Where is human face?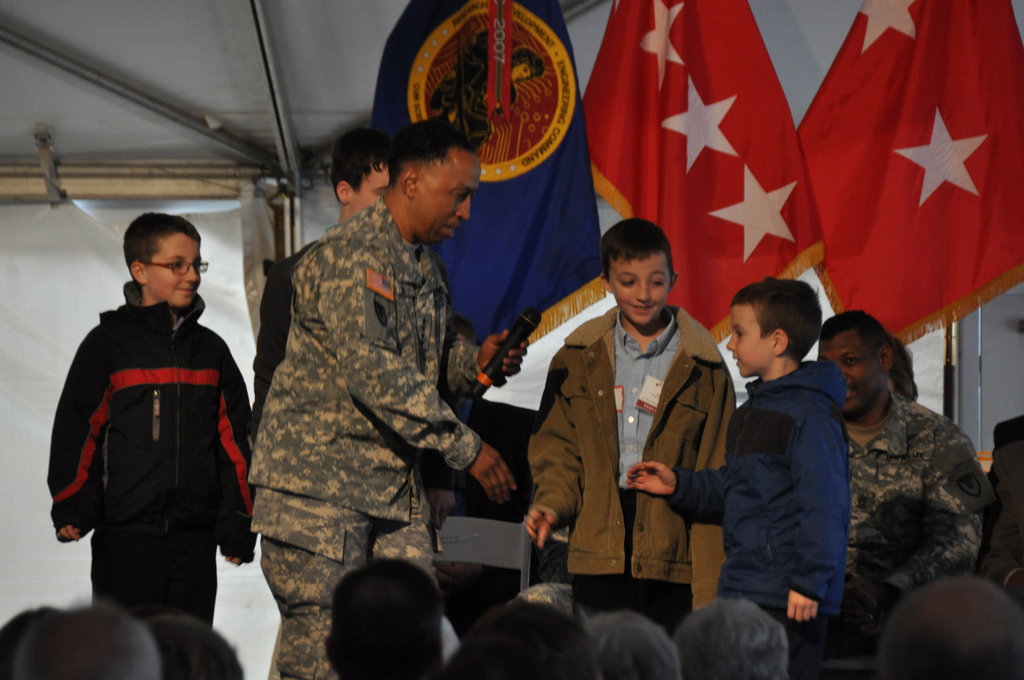
146:229:202:307.
